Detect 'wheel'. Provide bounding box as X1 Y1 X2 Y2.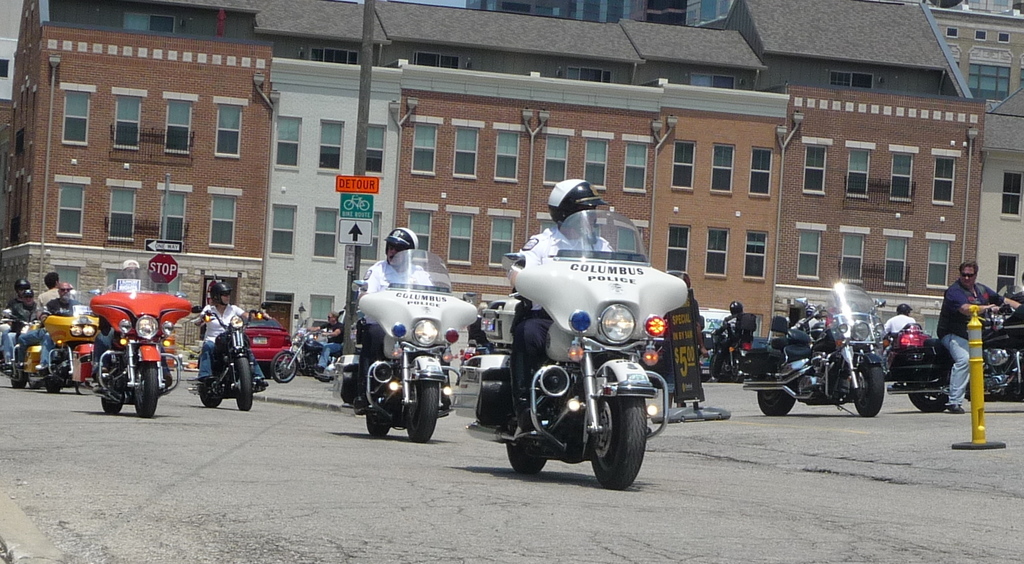
405 372 440 442.
